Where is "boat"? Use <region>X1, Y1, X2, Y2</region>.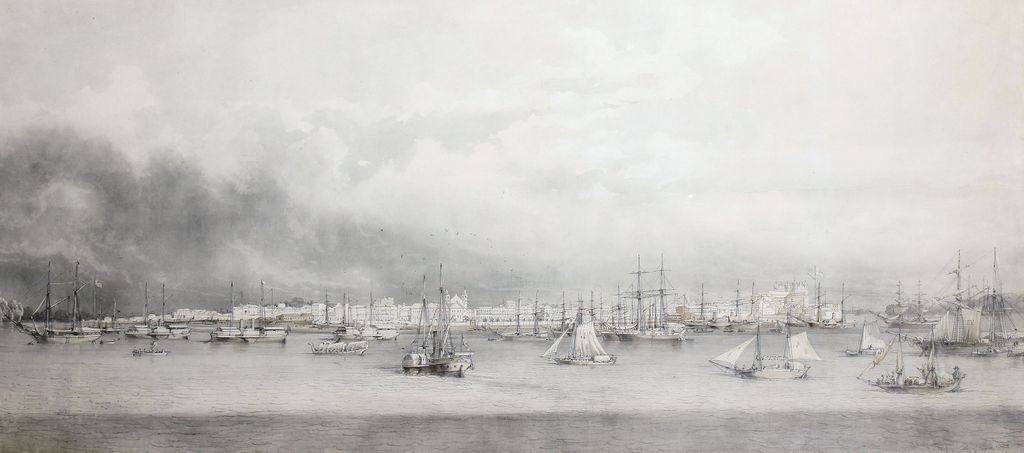
<region>541, 313, 615, 367</region>.
